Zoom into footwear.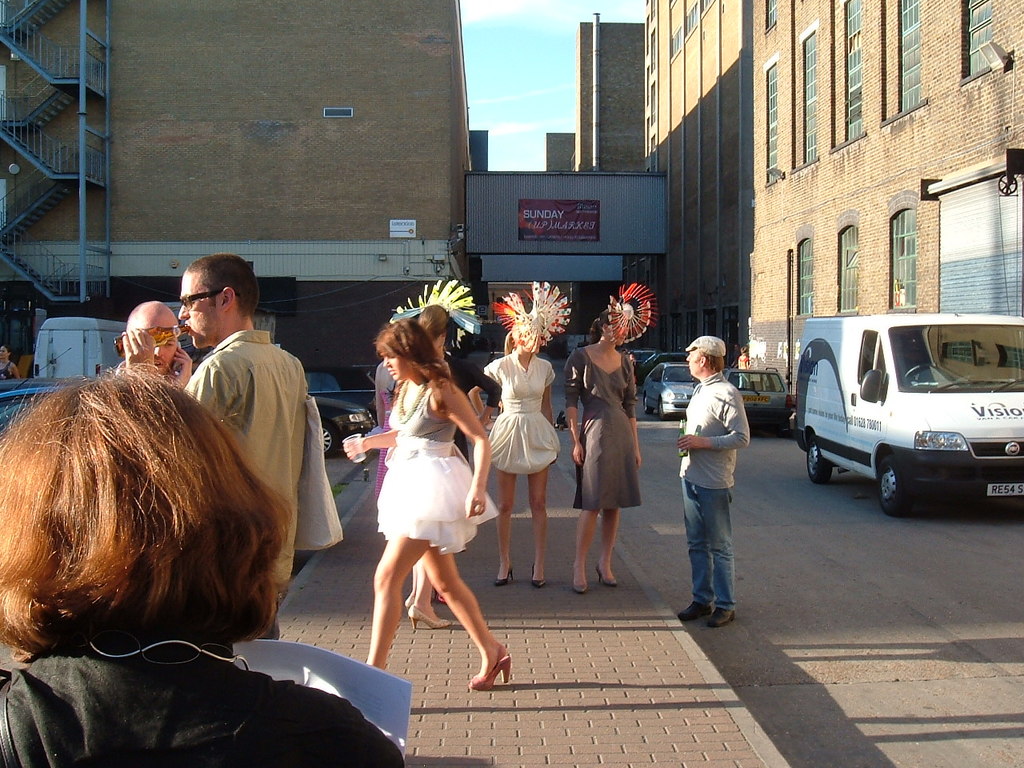
Zoom target: [534,569,546,586].
